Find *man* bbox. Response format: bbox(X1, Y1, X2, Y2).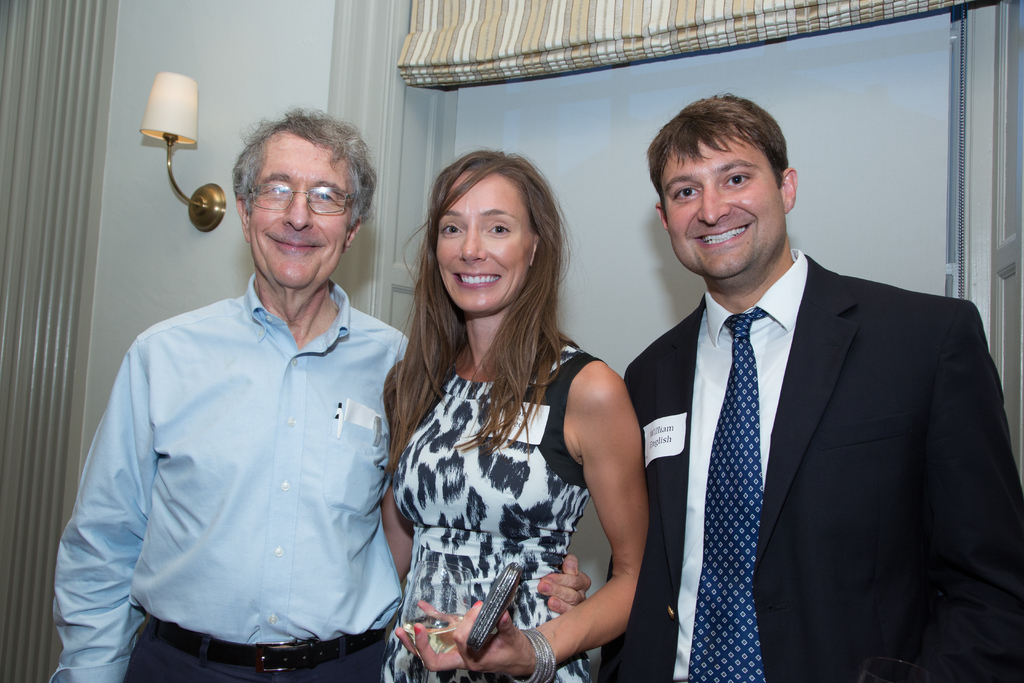
bbox(593, 92, 1023, 682).
